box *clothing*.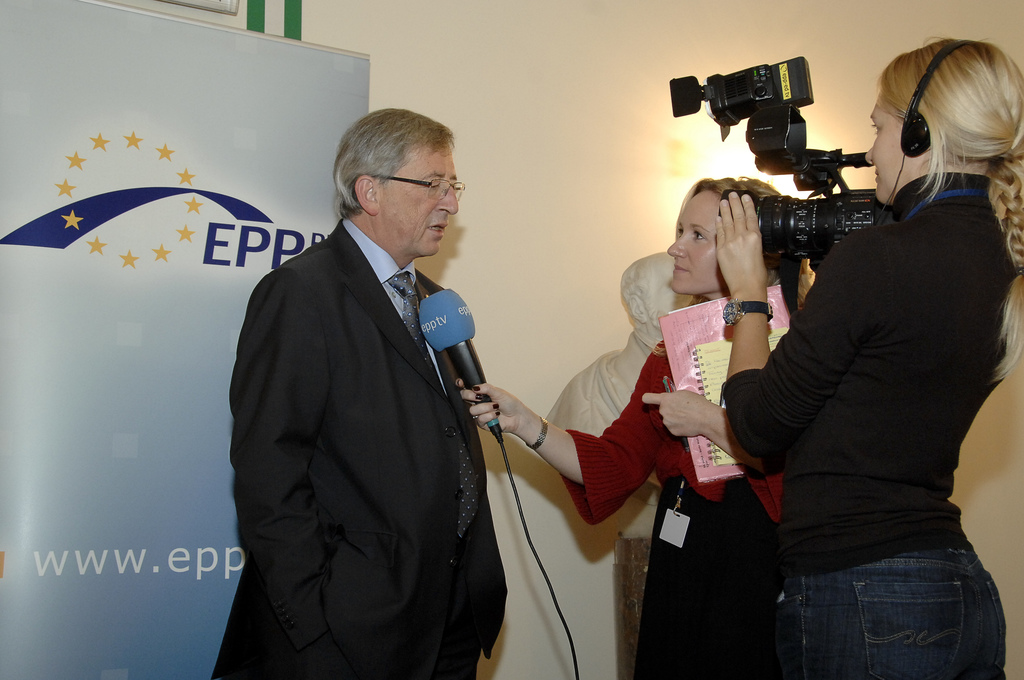
crop(632, 471, 767, 677).
